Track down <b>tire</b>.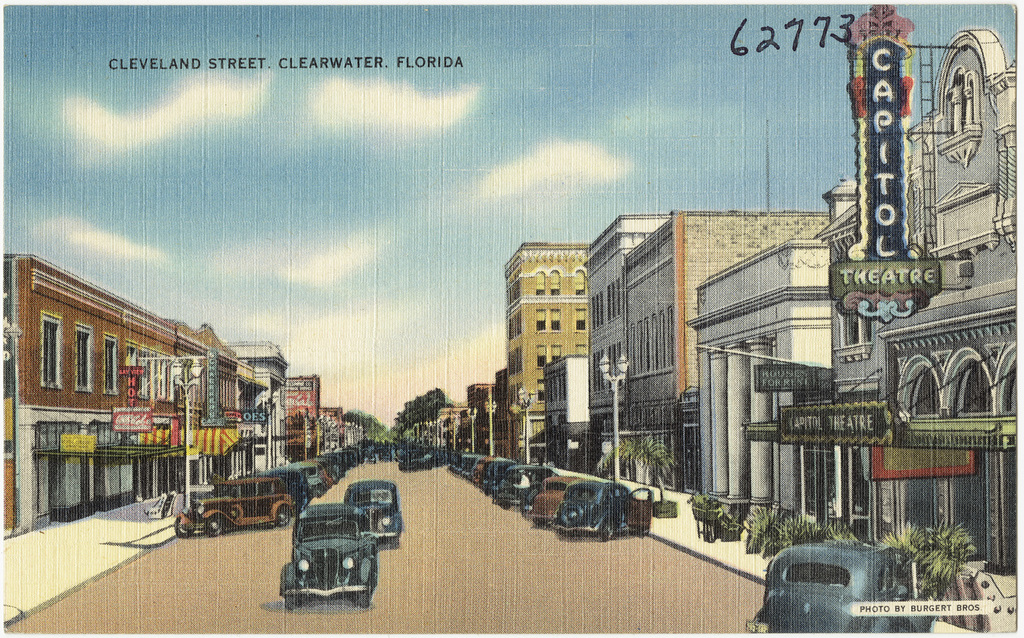
Tracked to [562,506,583,525].
